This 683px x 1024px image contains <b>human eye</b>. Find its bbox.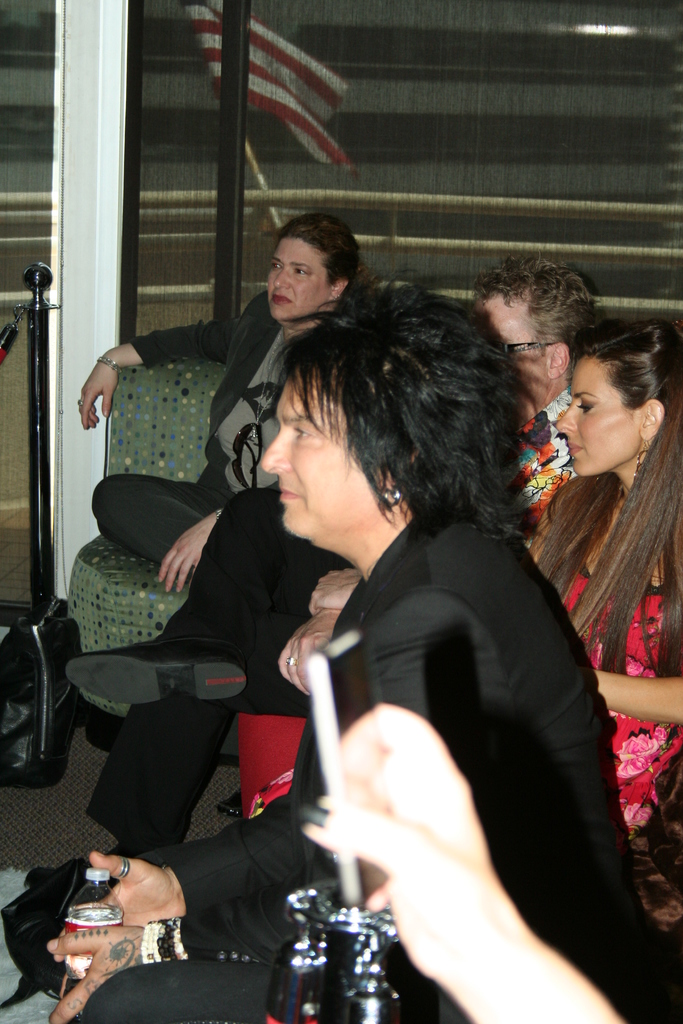
<region>267, 259, 284, 275</region>.
